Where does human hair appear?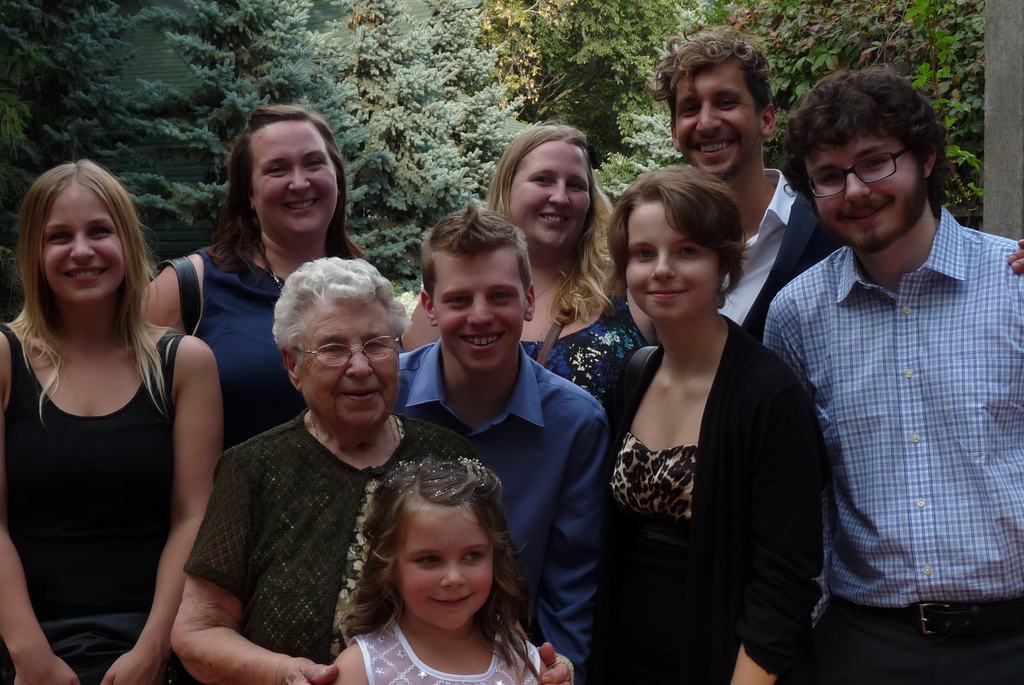
Appears at (left=419, top=195, right=536, bottom=309).
